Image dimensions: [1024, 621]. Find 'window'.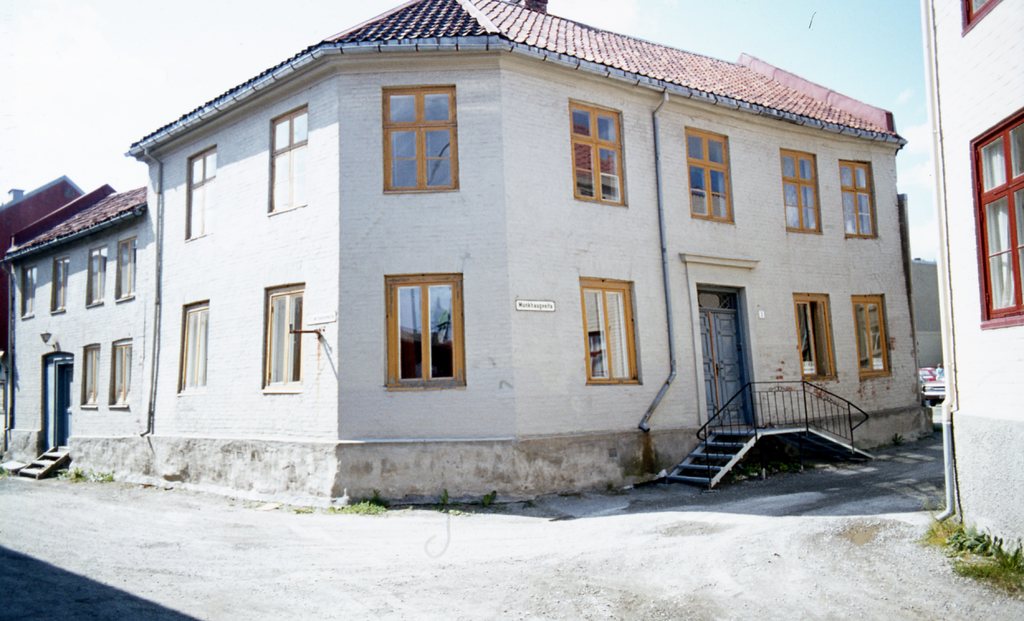
[845,292,890,375].
